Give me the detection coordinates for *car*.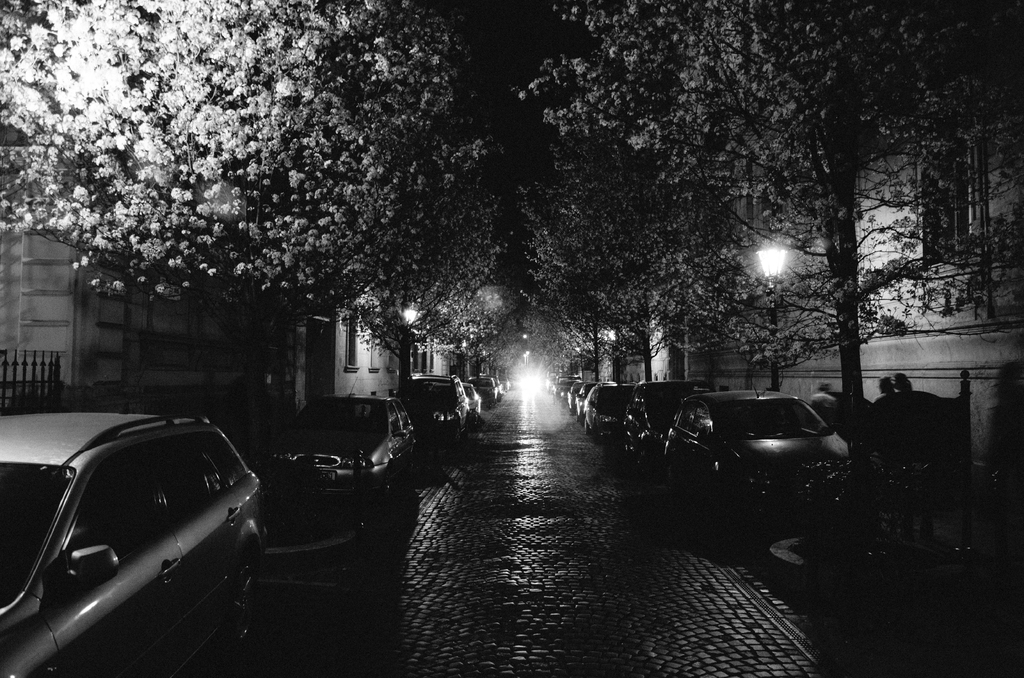
(x1=621, y1=375, x2=725, y2=477).
